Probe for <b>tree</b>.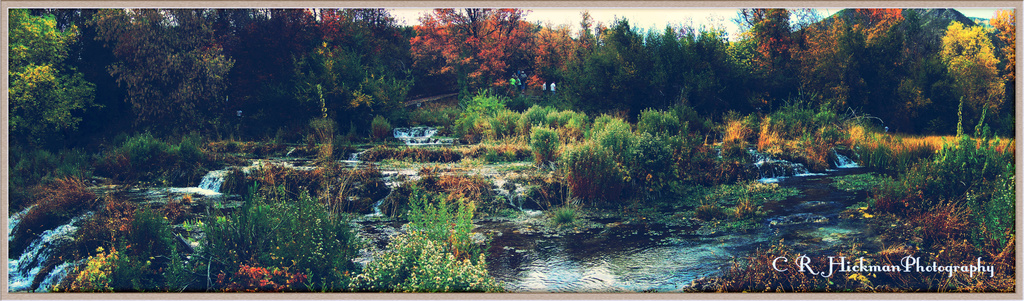
Probe result: x1=327, y1=58, x2=369, y2=89.
